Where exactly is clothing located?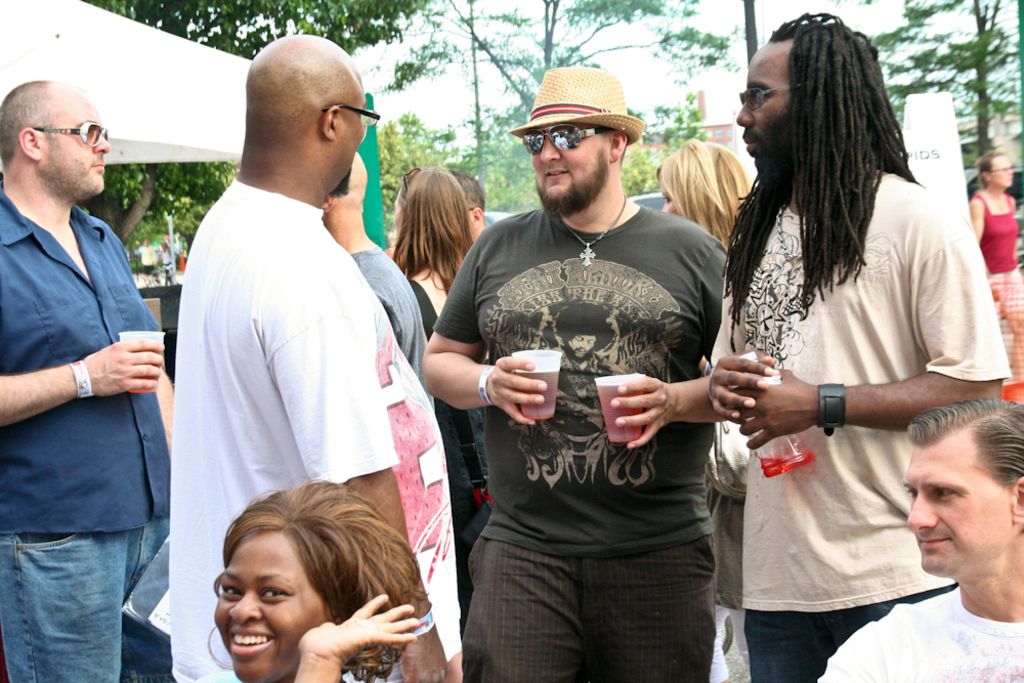
Its bounding box is [left=155, top=237, right=181, bottom=288].
